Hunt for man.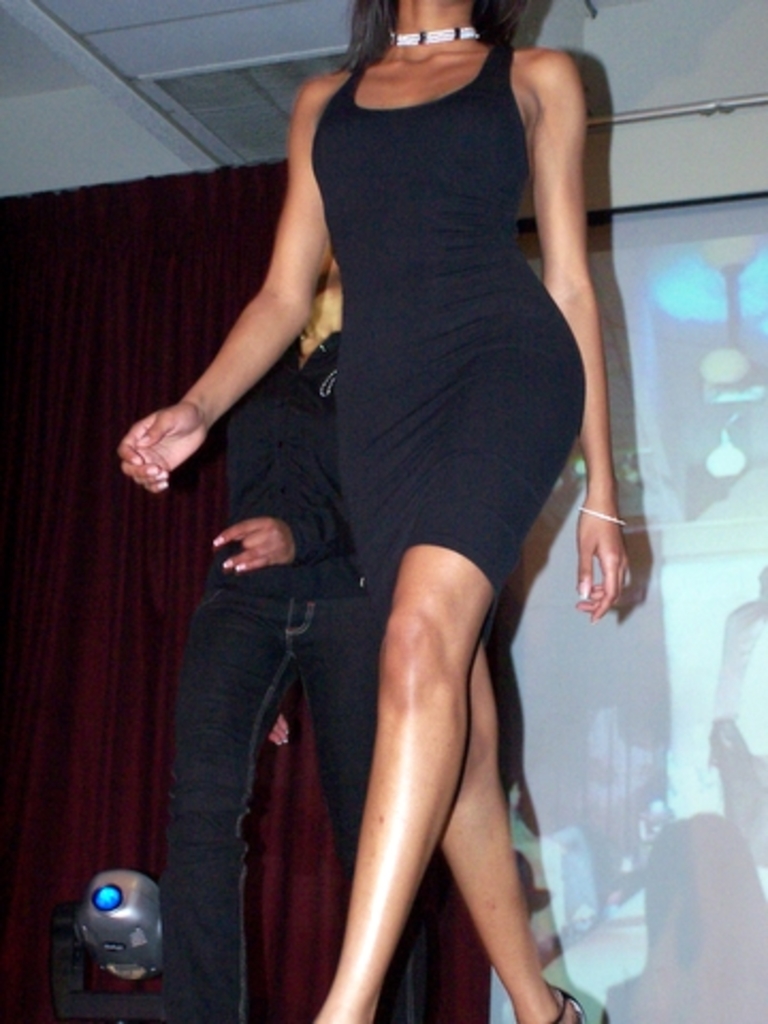
Hunted down at bbox=[160, 245, 450, 1022].
